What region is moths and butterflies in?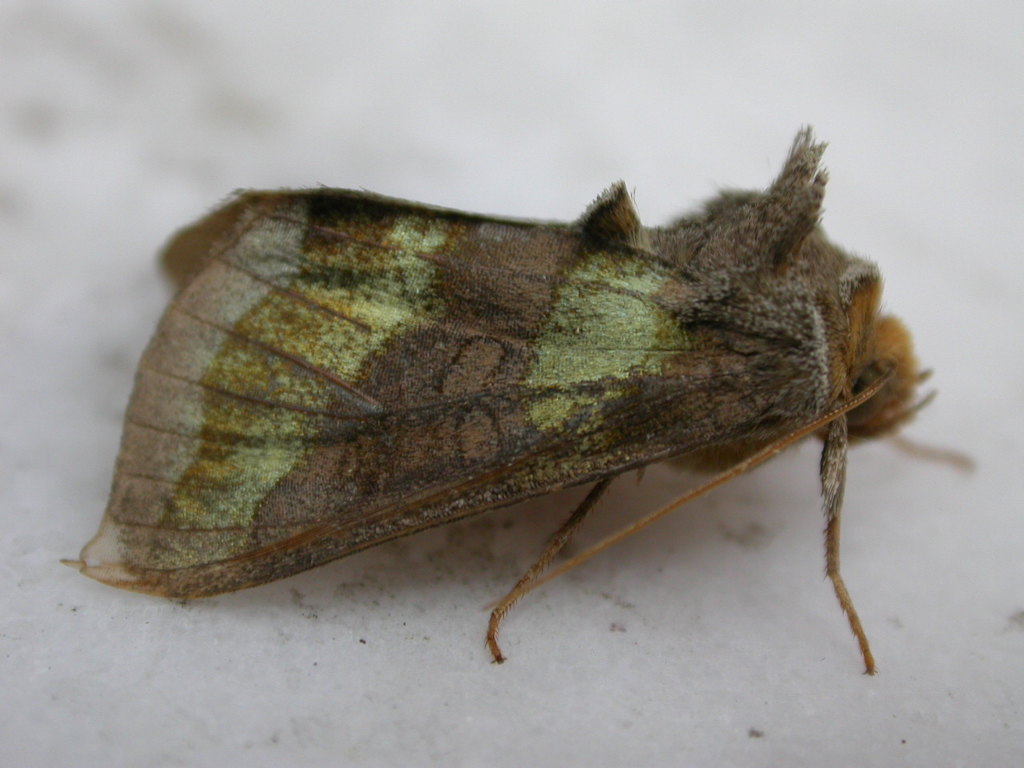
detection(62, 120, 982, 680).
